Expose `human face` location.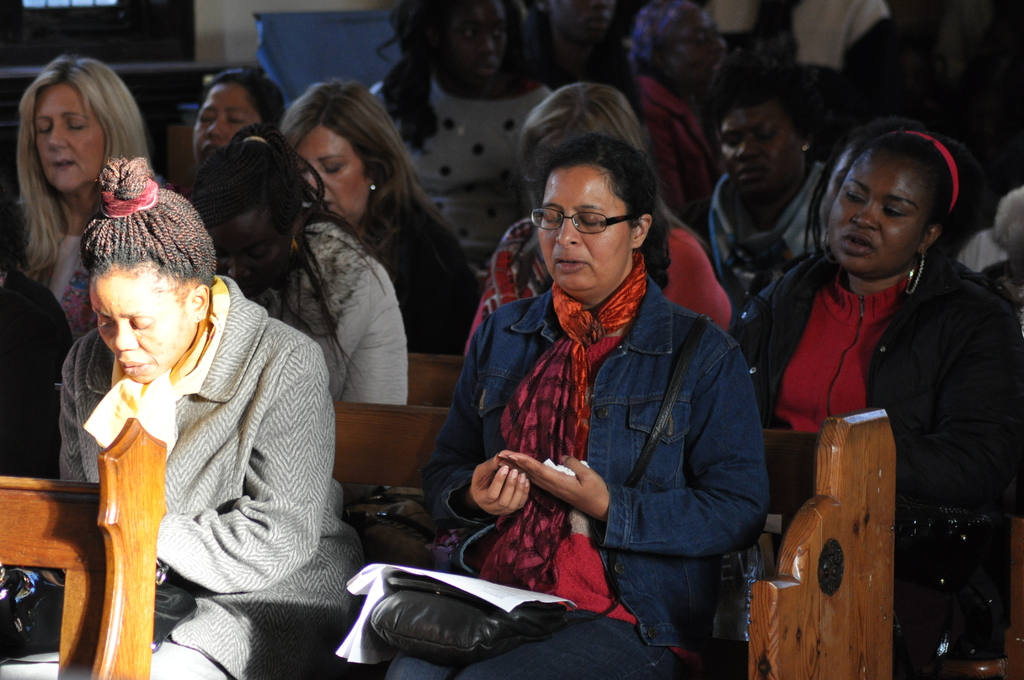
Exposed at [449, 1, 511, 79].
